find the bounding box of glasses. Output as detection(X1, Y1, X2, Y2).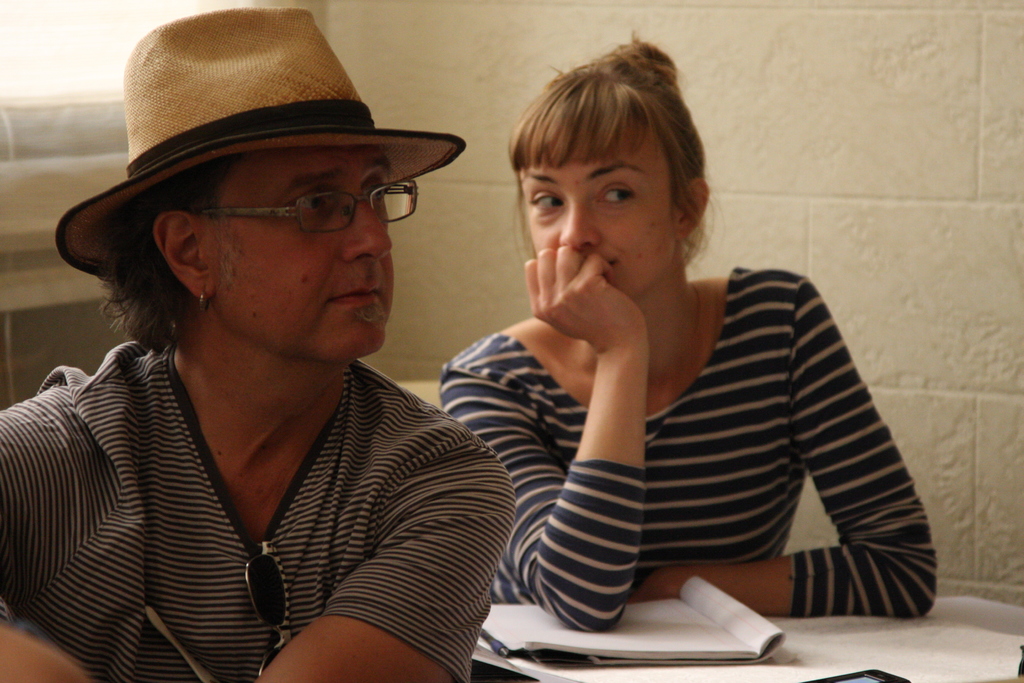
detection(243, 534, 297, 677).
